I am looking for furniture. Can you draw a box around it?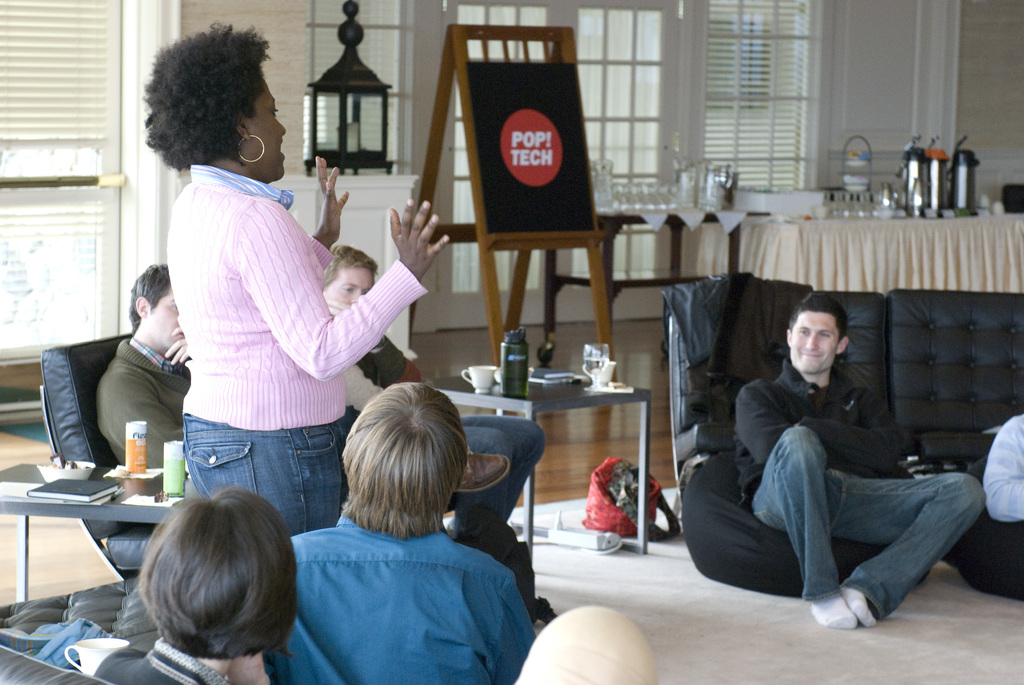
Sure, the bounding box is locate(0, 571, 163, 684).
